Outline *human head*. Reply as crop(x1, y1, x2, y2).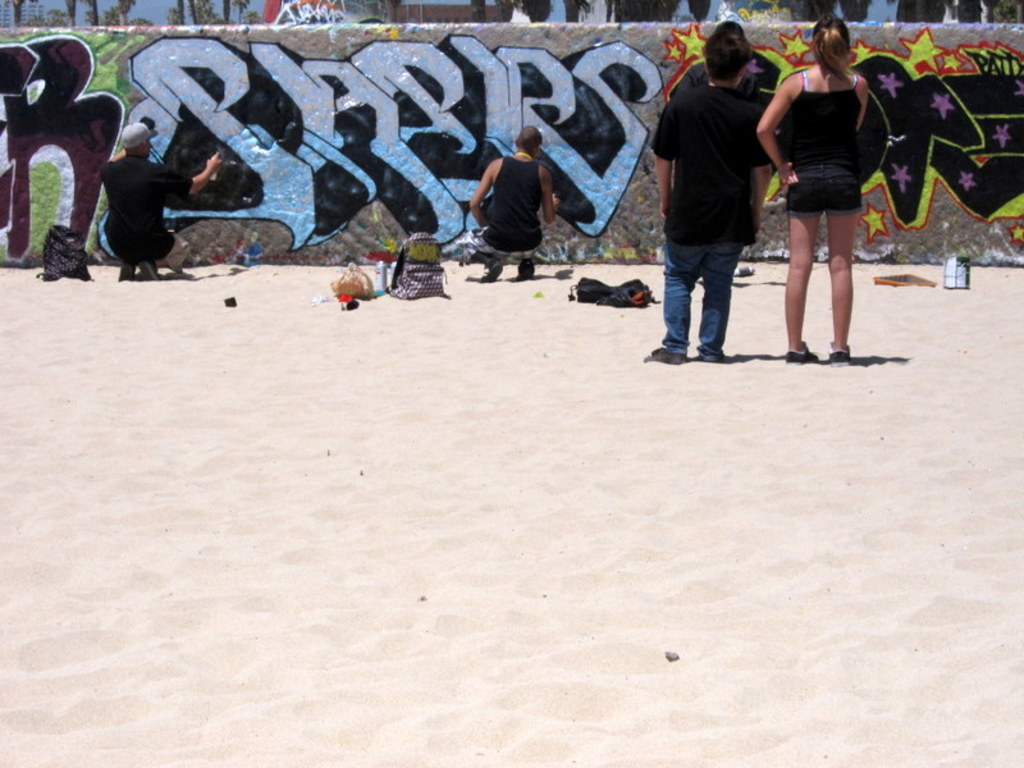
crop(122, 122, 154, 159).
